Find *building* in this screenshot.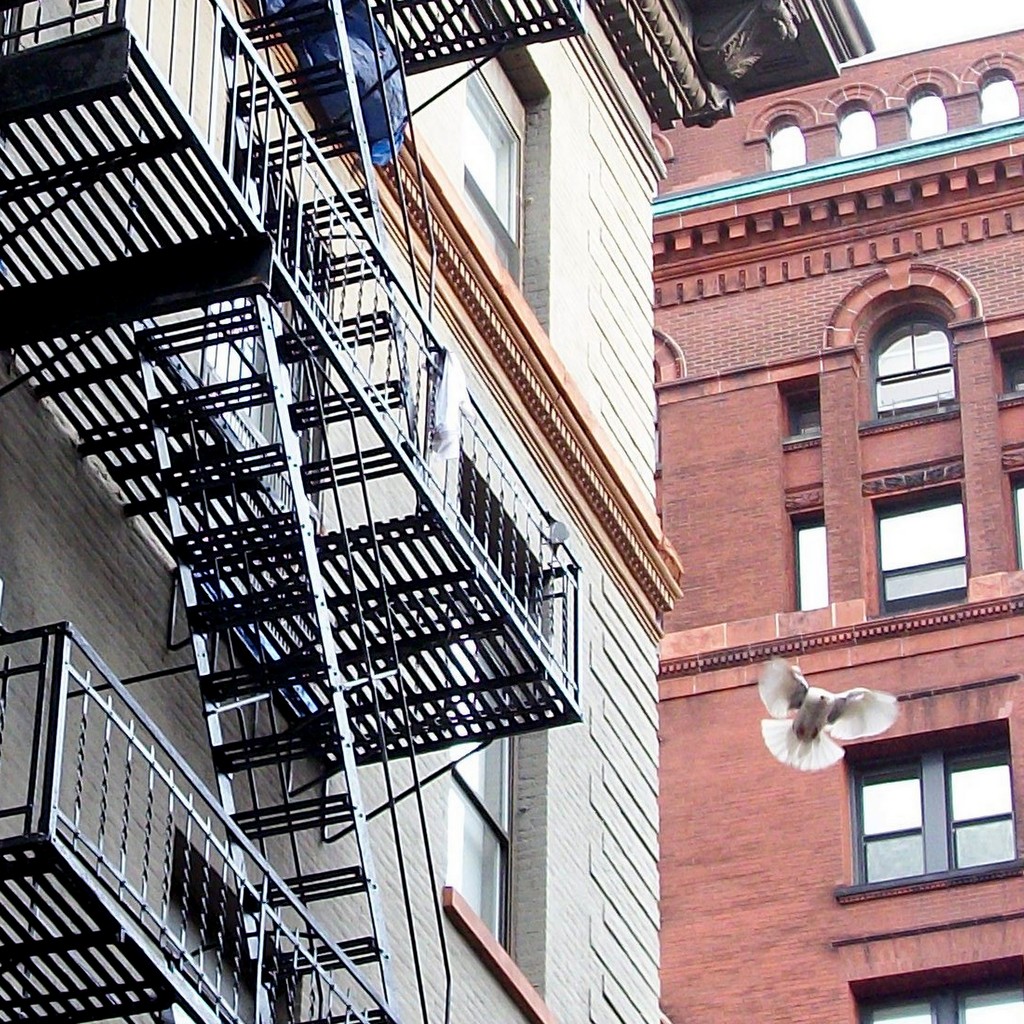
The bounding box for *building* is 0,0,876,1023.
